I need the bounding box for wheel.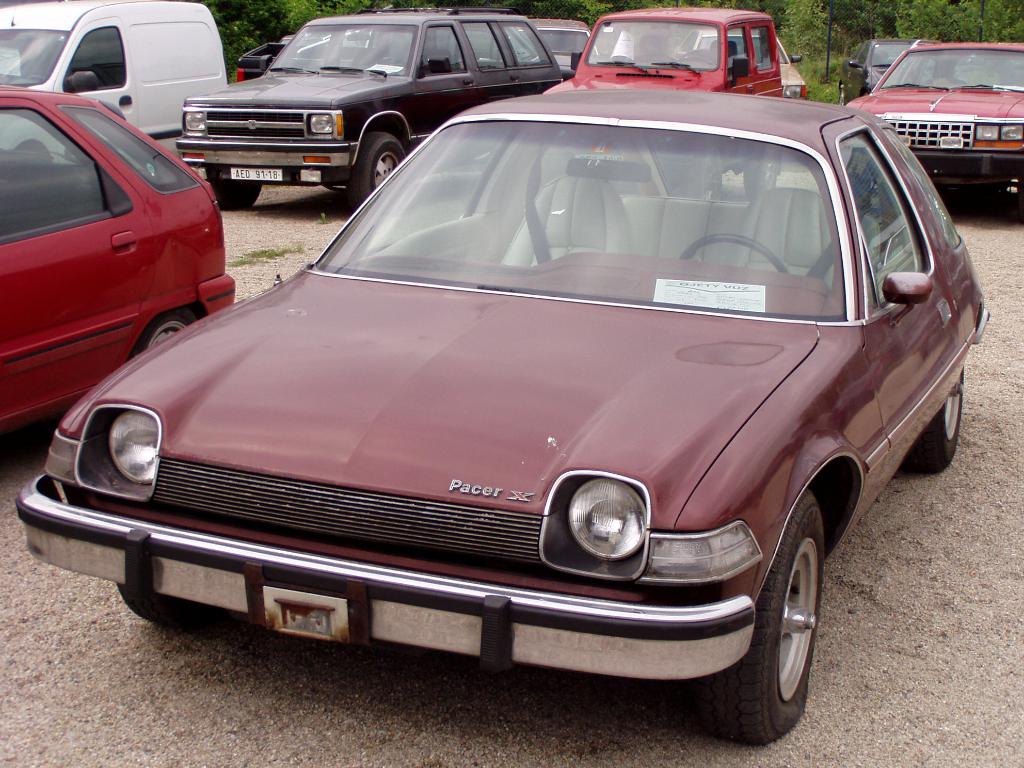
Here it is: 195 163 257 209.
